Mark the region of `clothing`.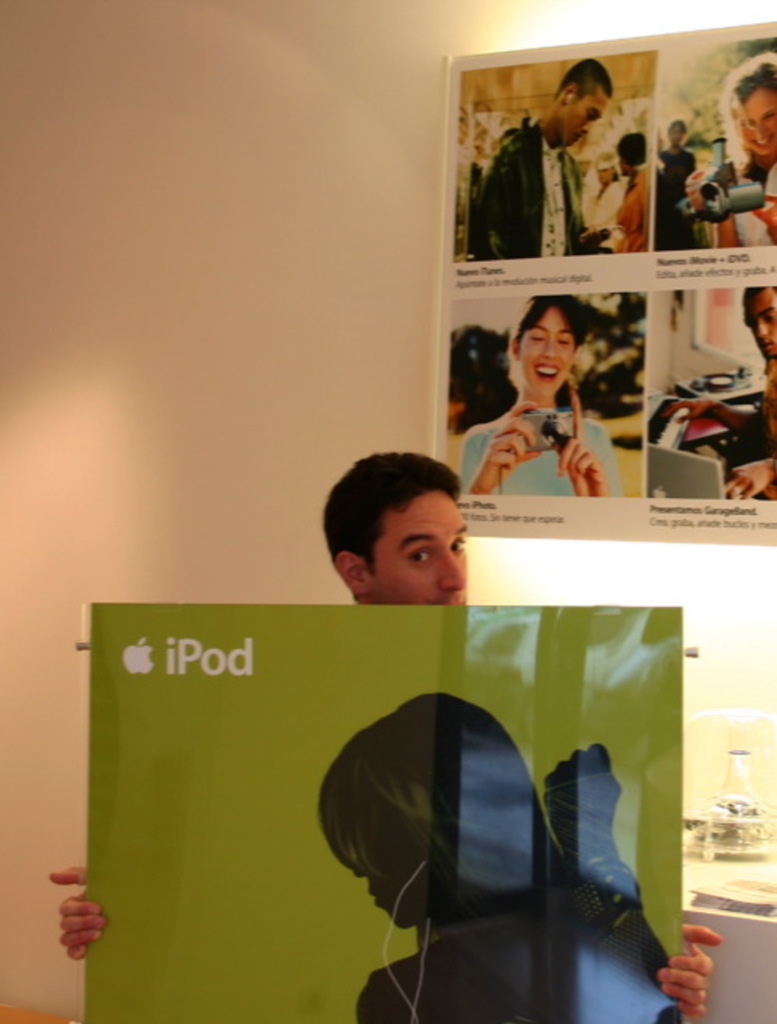
Region: bbox=(475, 123, 575, 257).
